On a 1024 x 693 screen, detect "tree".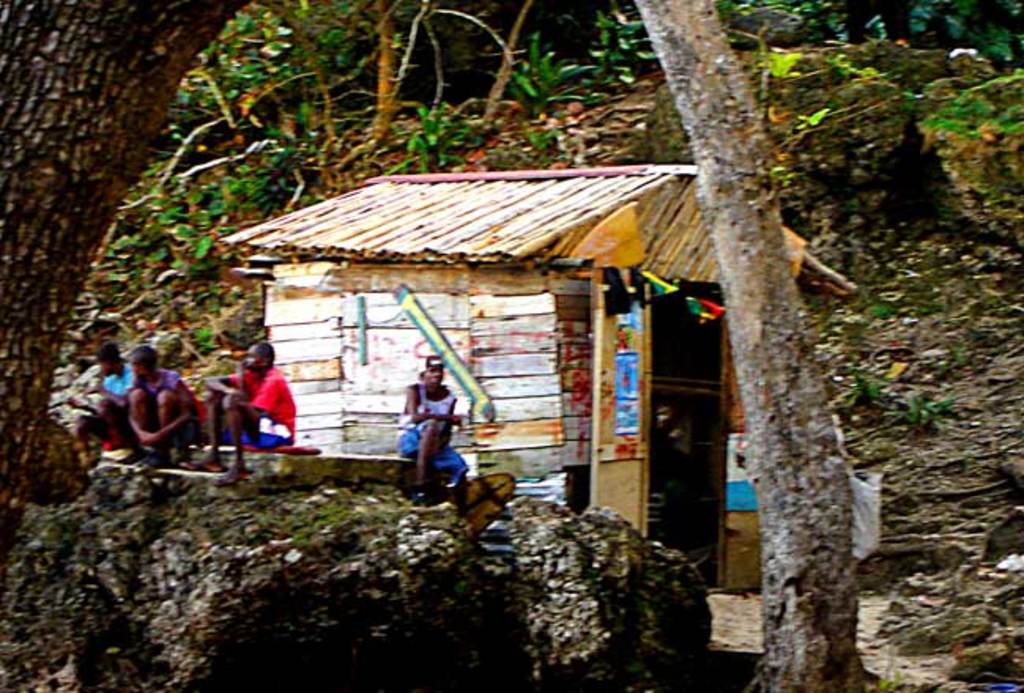
[217, 0, 559, 140].
